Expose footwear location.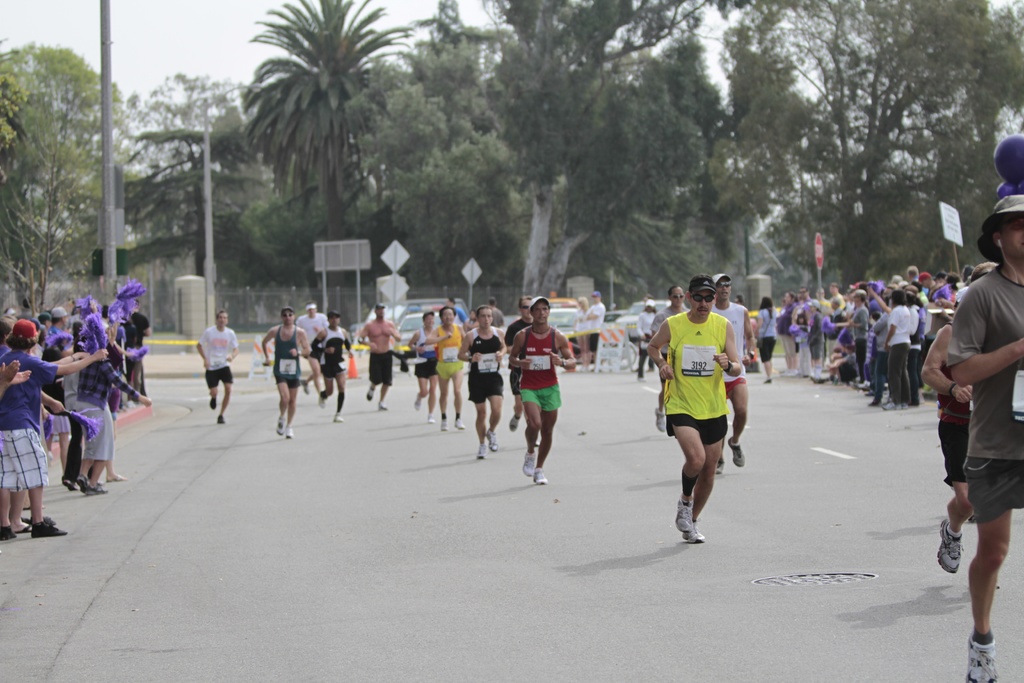
Exposed at 522:451:534:477.
